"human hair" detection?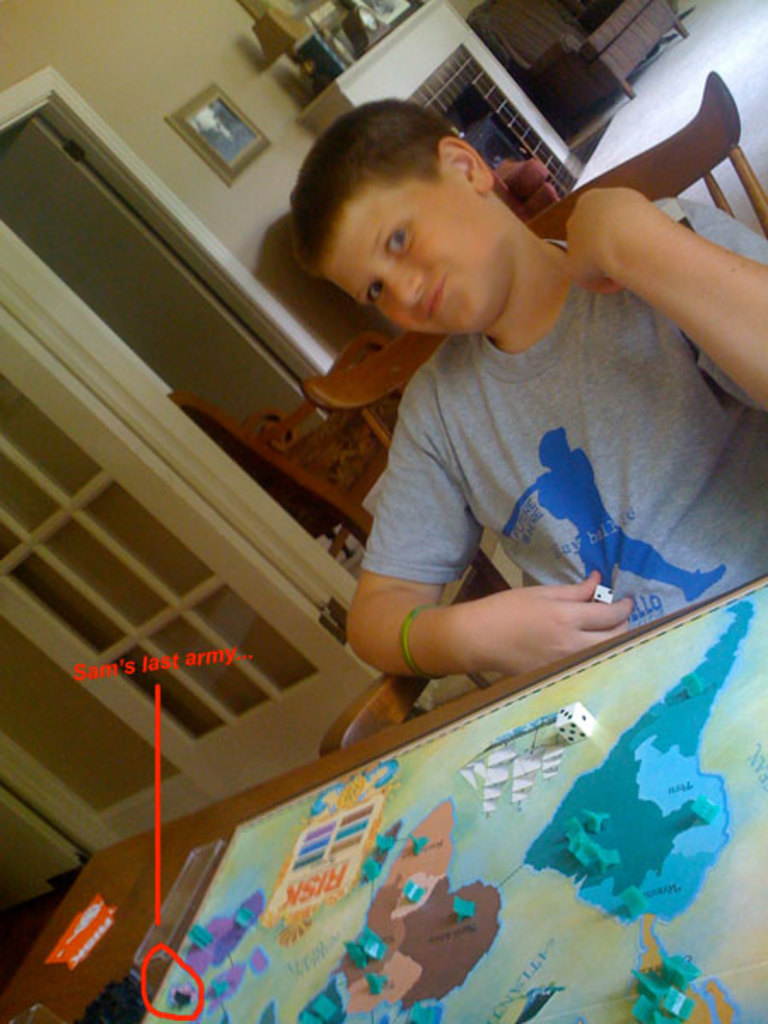
left=292, top=104, right=454, bottom=261
